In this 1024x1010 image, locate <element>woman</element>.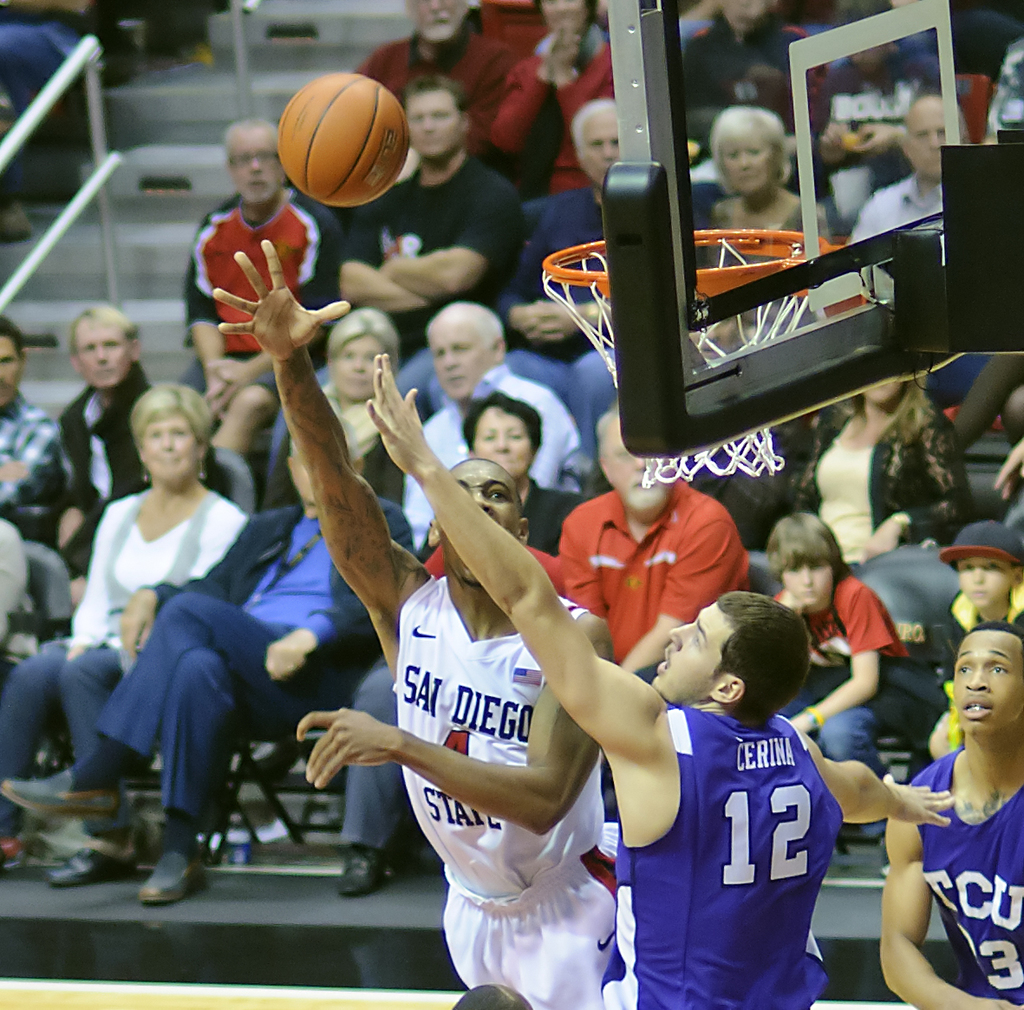
Bounding box: pyautogui.locateOnScreen(777, 374, 974, 577).
